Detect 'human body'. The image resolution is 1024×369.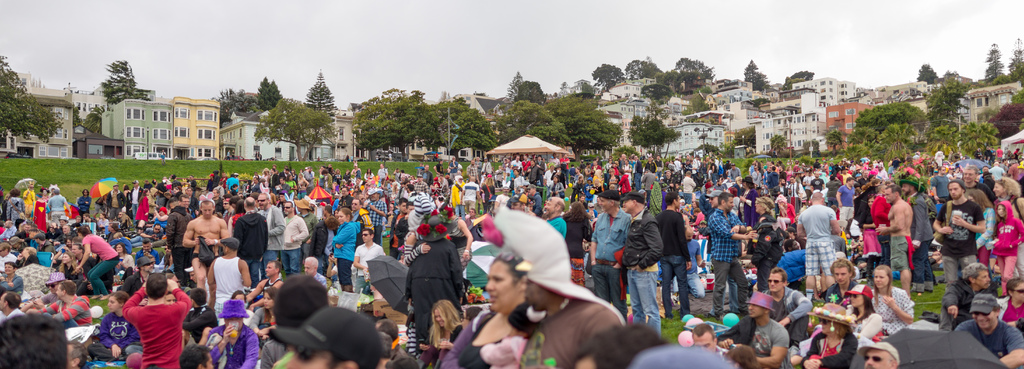
BBox(815, 260, 860, 302).
